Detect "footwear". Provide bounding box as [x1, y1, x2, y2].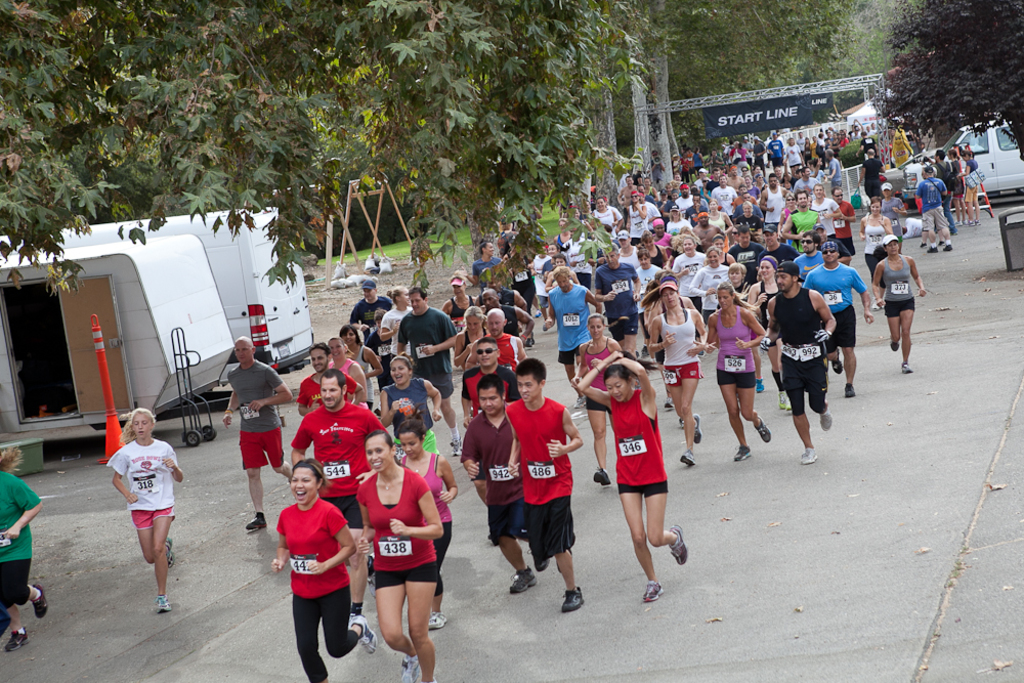
[902, 361, 912, 372].
